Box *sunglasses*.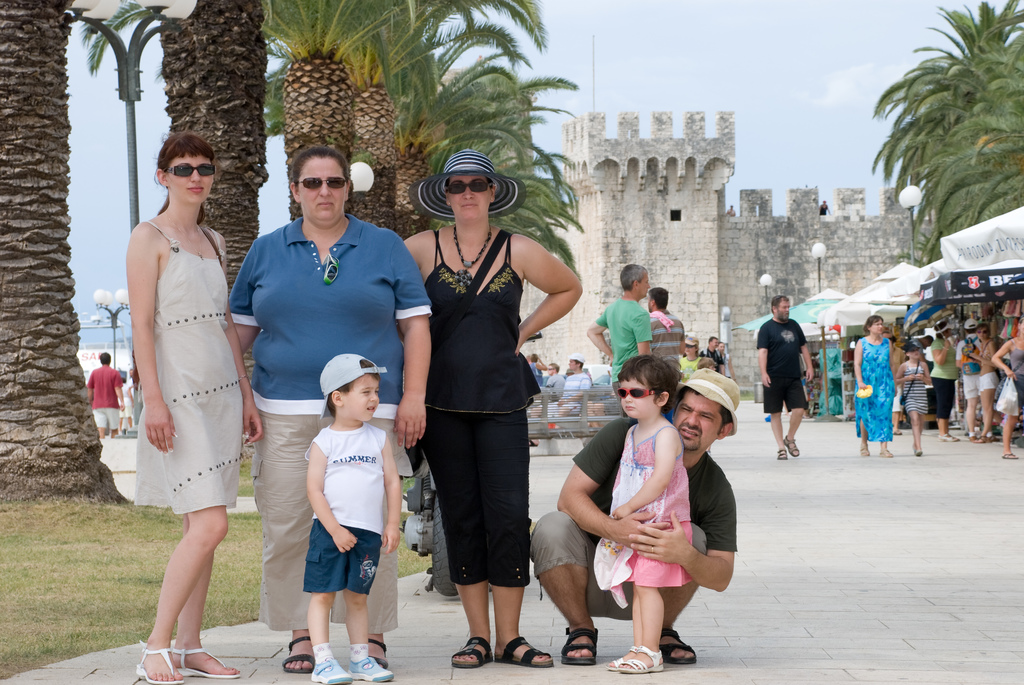
<bbox>447, 182, 491, 193</bbox>.
